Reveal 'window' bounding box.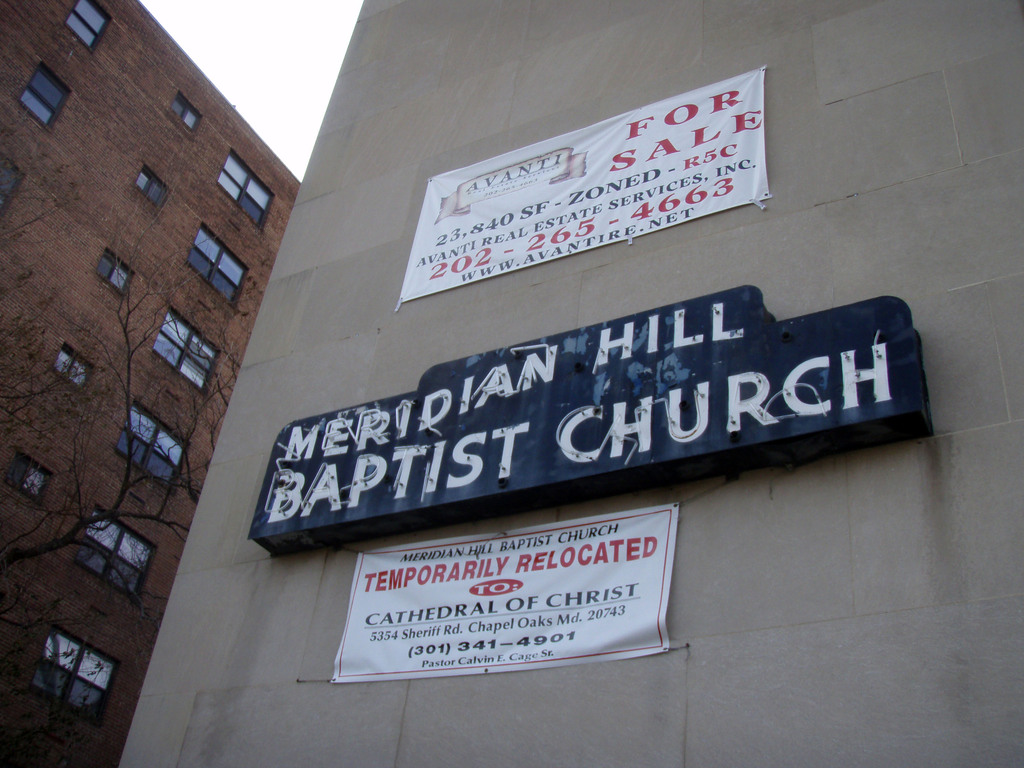
Revealed: bbox=(17, 61, 70, 131).
